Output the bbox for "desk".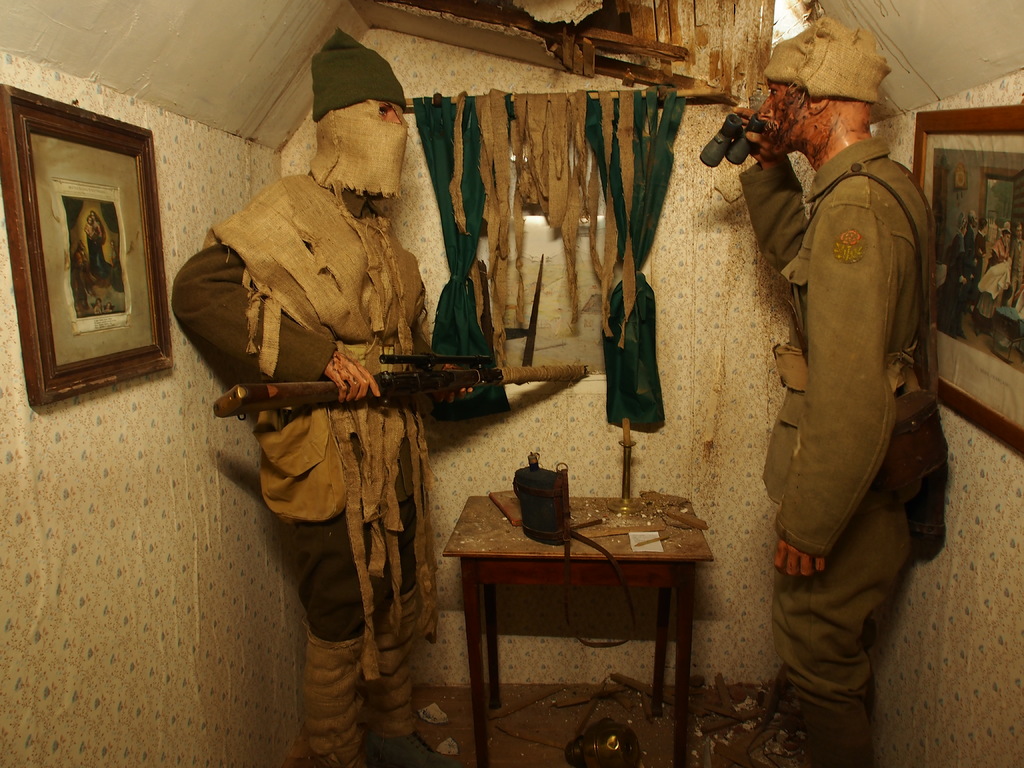
l=444, t=497, r=710, b=761.
